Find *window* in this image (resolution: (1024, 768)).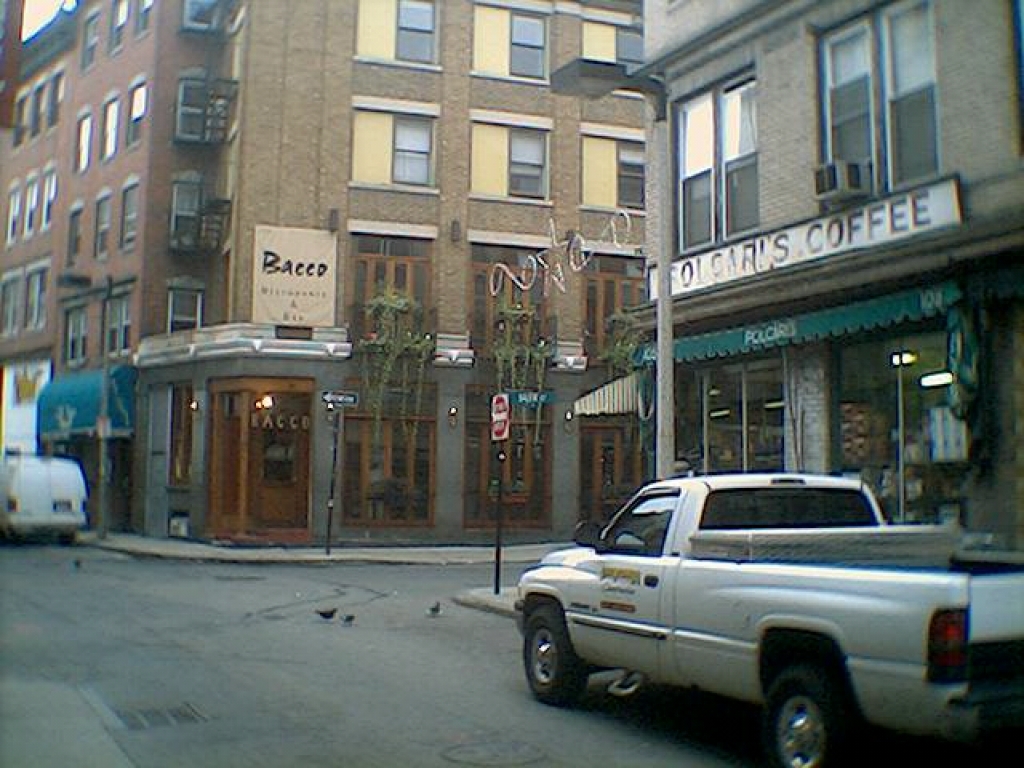
[180, 80, 207, 140].
